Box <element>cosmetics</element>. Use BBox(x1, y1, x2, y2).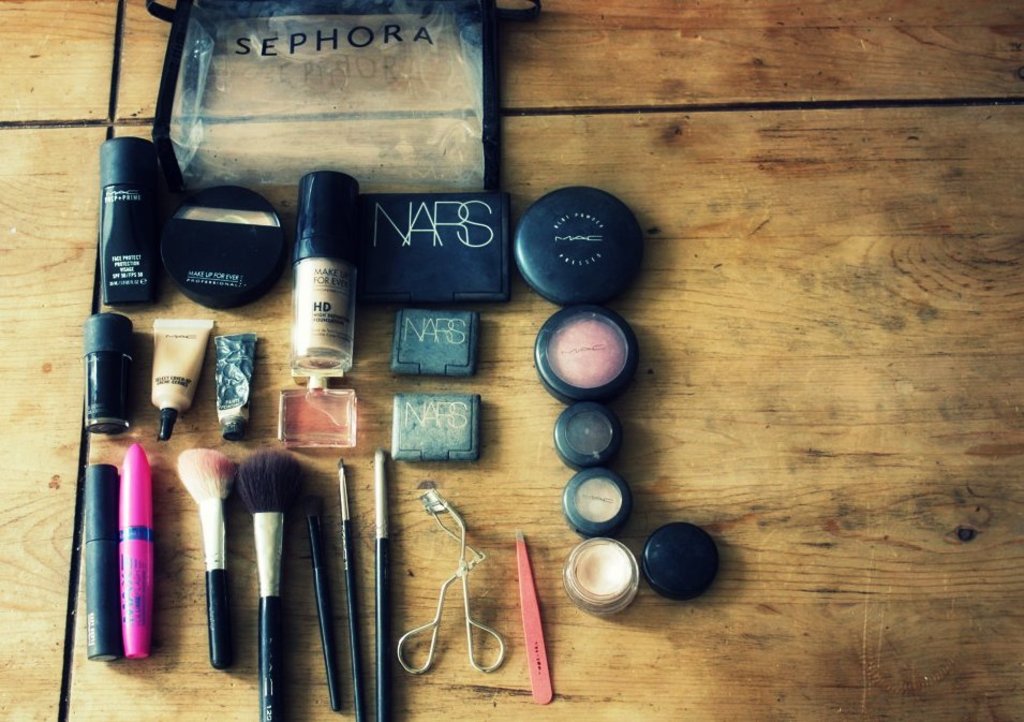
BBox(151, 316, 222, 441).
